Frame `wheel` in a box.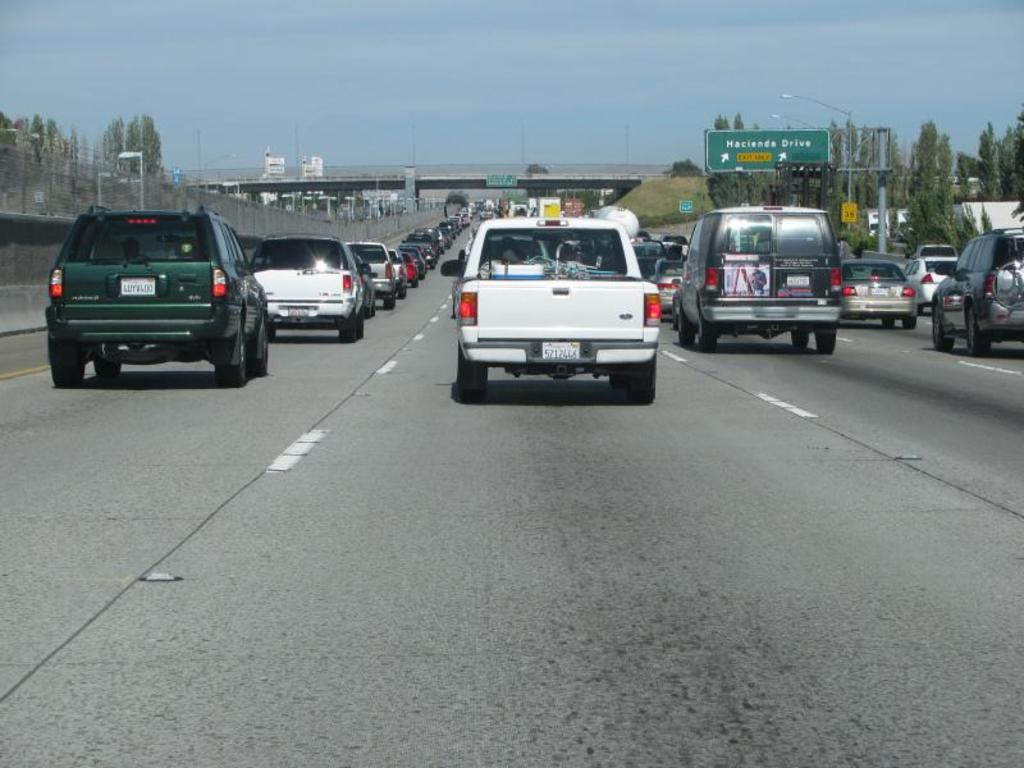
crop(815, 326, 835, 356).
